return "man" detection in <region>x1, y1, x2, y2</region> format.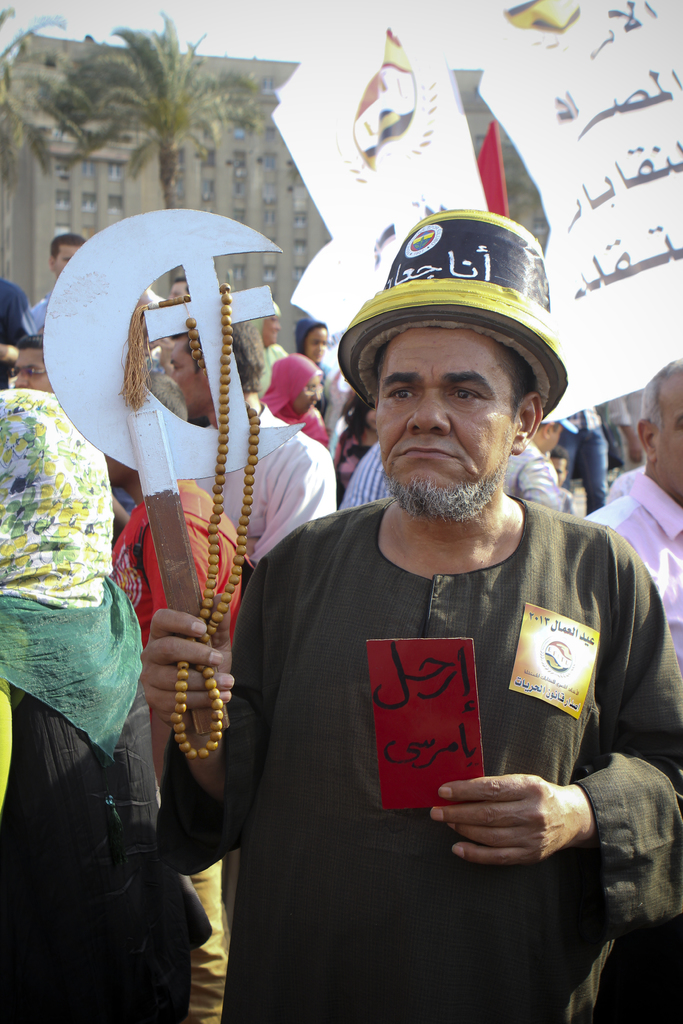
<region>573, 348, 682, 651</region>.
